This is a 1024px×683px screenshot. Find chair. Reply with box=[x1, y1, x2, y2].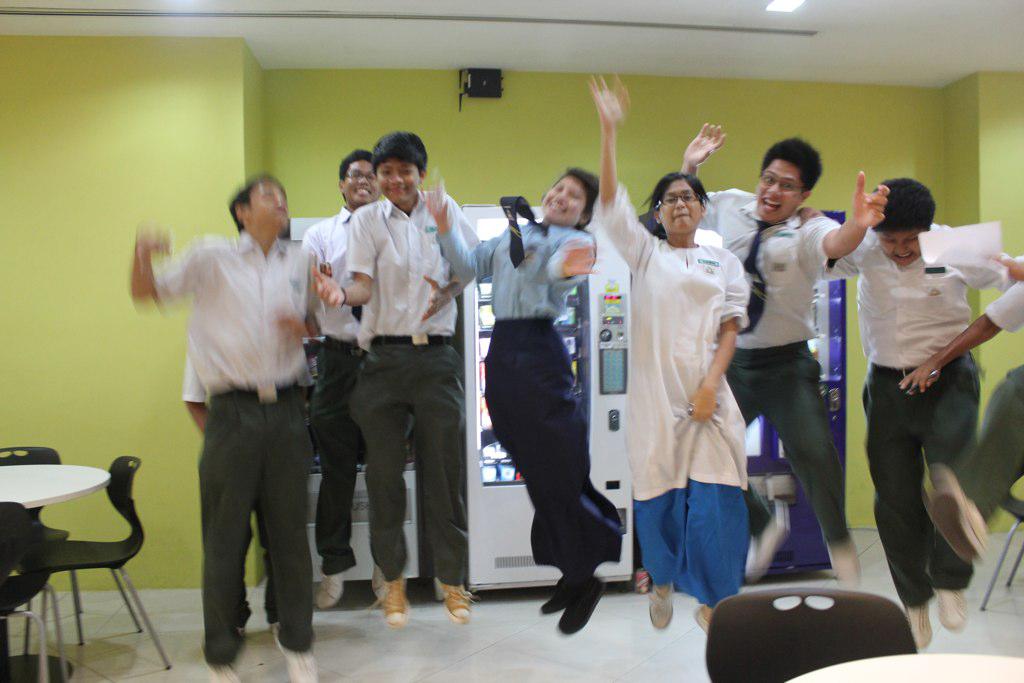
box=[0, 499, 69, 682].
